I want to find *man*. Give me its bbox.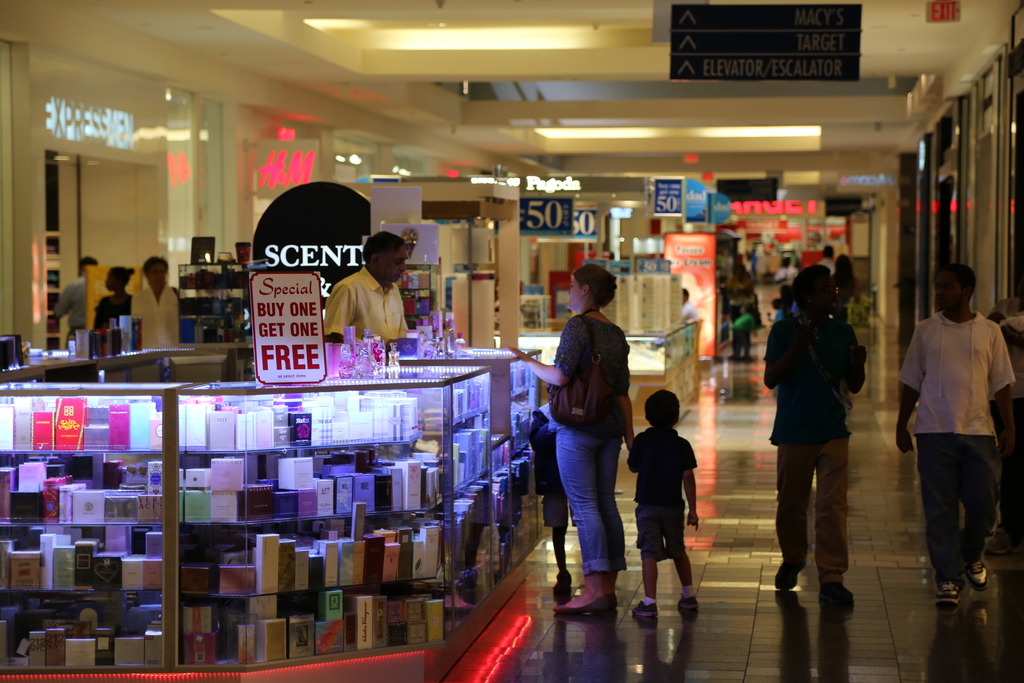
[321, 229, 409, 348].
